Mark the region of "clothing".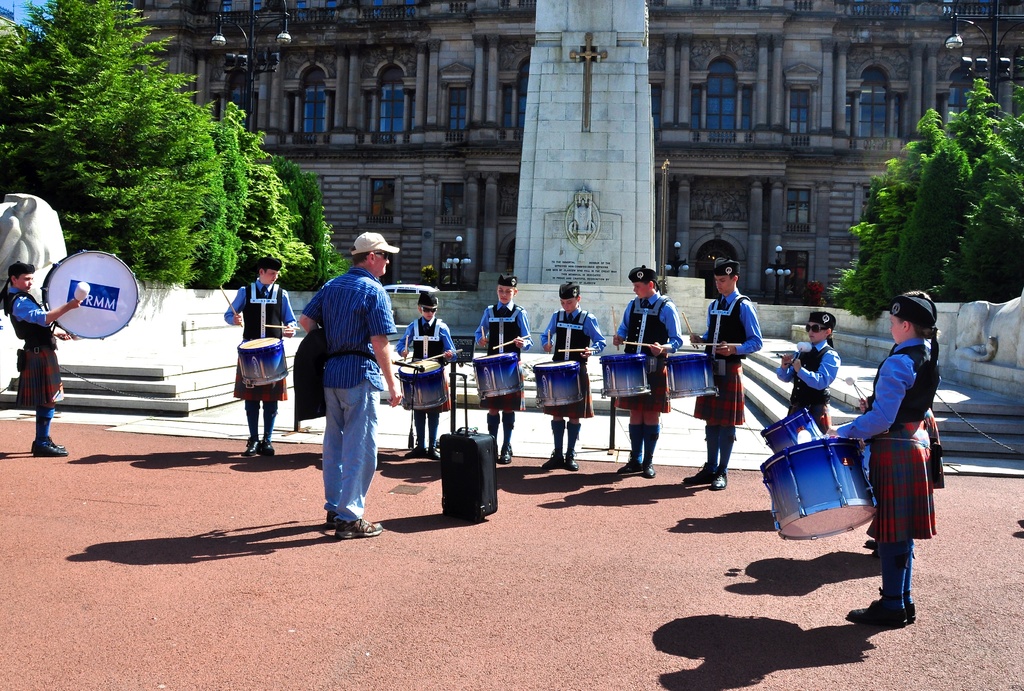
Region: box(394, 311, 461, 446).
